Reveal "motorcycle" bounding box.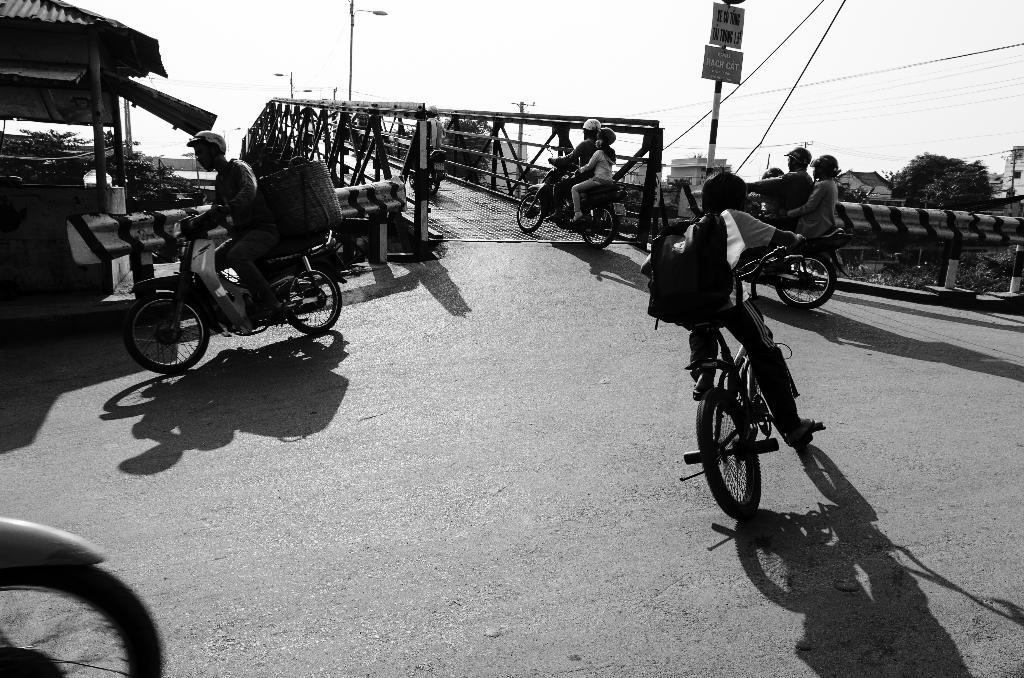
Revealed: bbox(0, 521, 164, 675).
